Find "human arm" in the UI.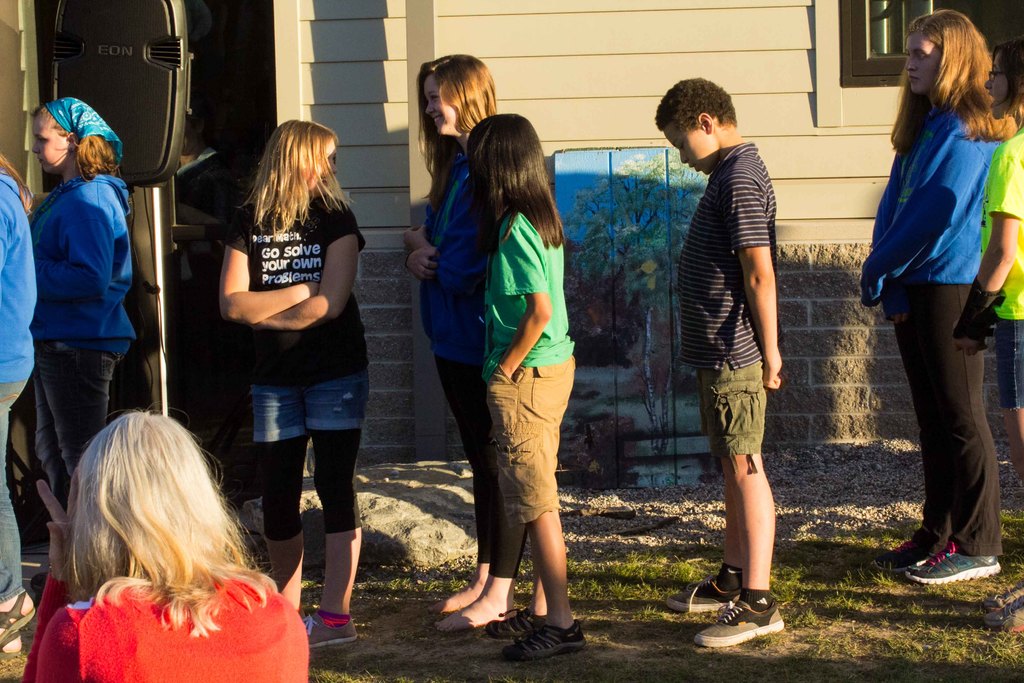
UI element at [left=713, top=176, right=778, bottom=391].
